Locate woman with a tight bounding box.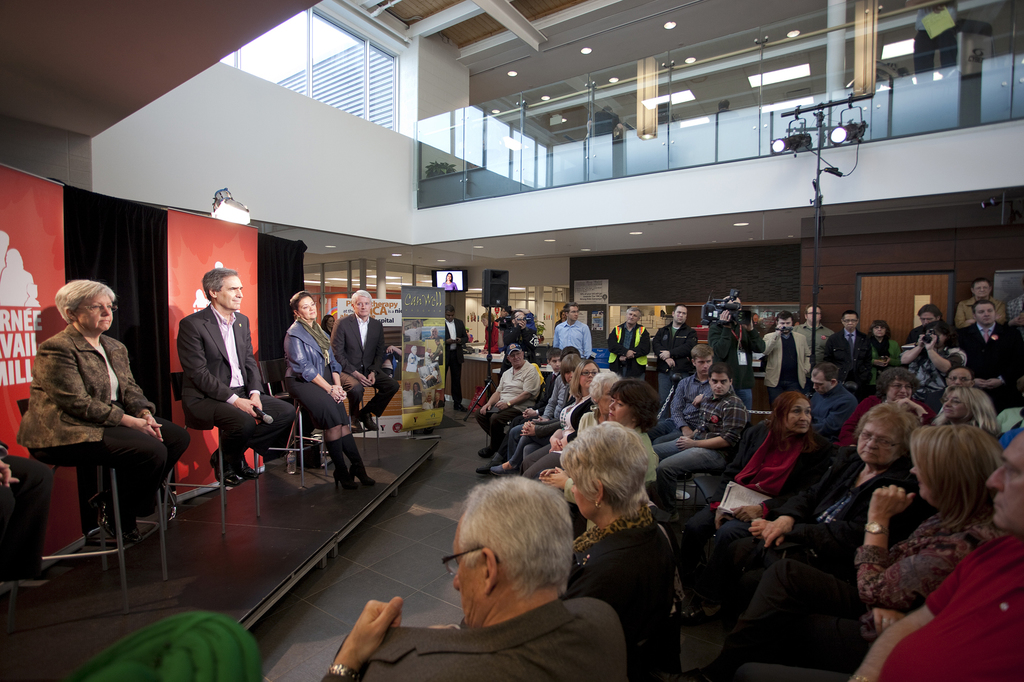
bbox=[535, 371, 621, 480].
